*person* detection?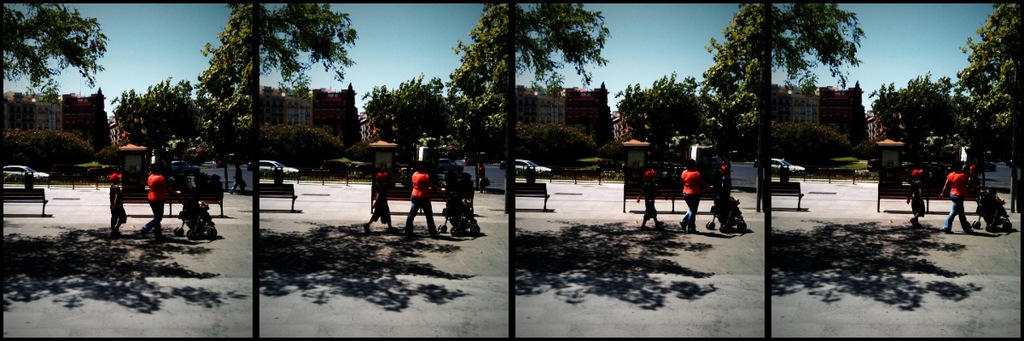
[406, 164, 439, 235]
